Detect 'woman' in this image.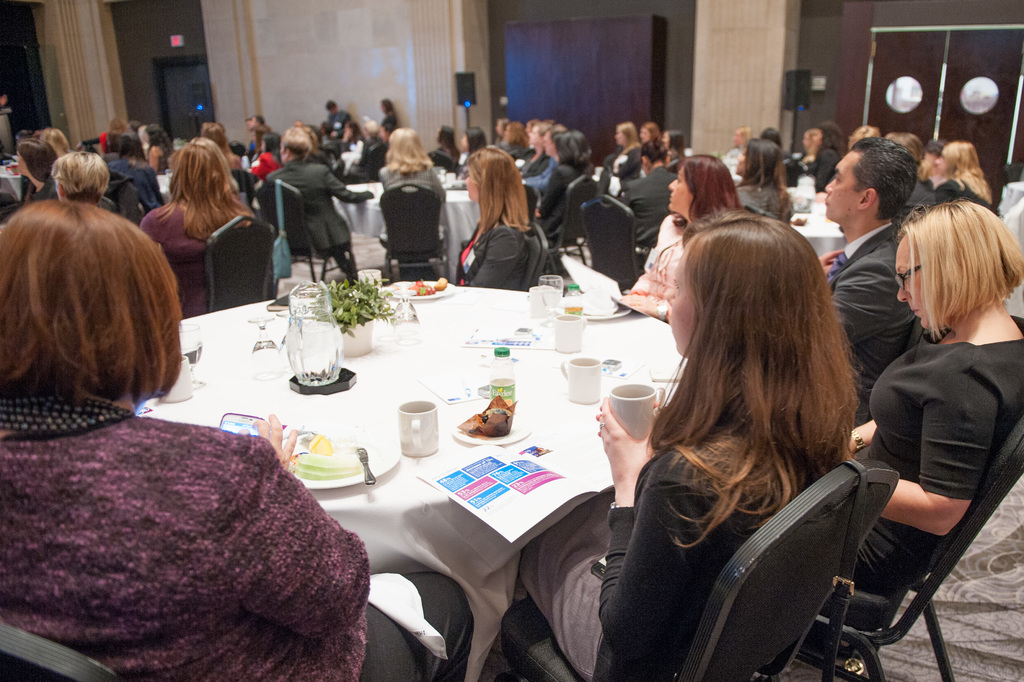
Detection: Rect(735, 137, 793, 225).
